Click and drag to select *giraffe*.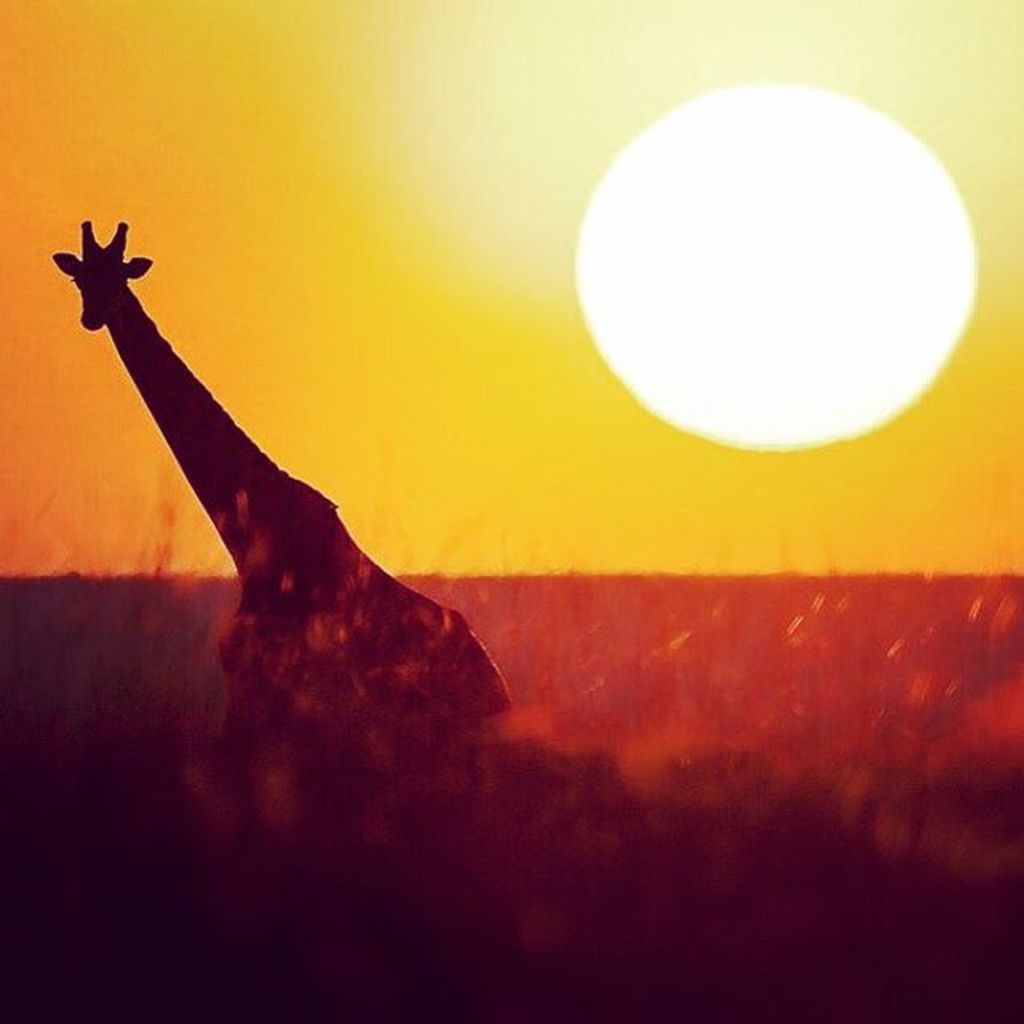
Selection: (left=37, top=214, right=525, bottom=787).
